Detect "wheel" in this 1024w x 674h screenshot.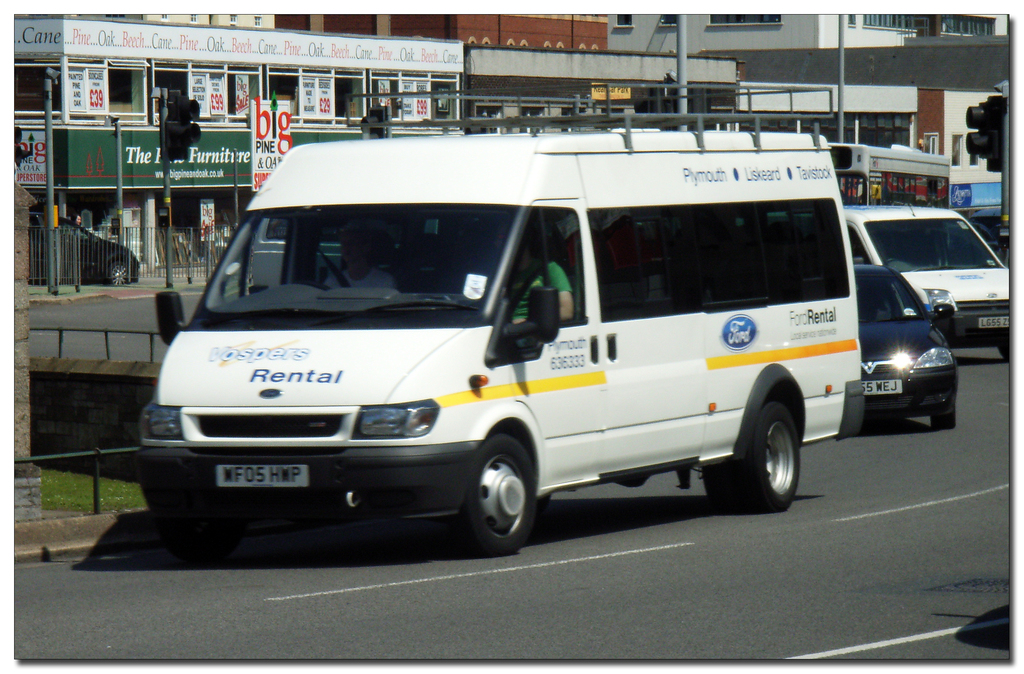
Detection: 106/262/129/284.
